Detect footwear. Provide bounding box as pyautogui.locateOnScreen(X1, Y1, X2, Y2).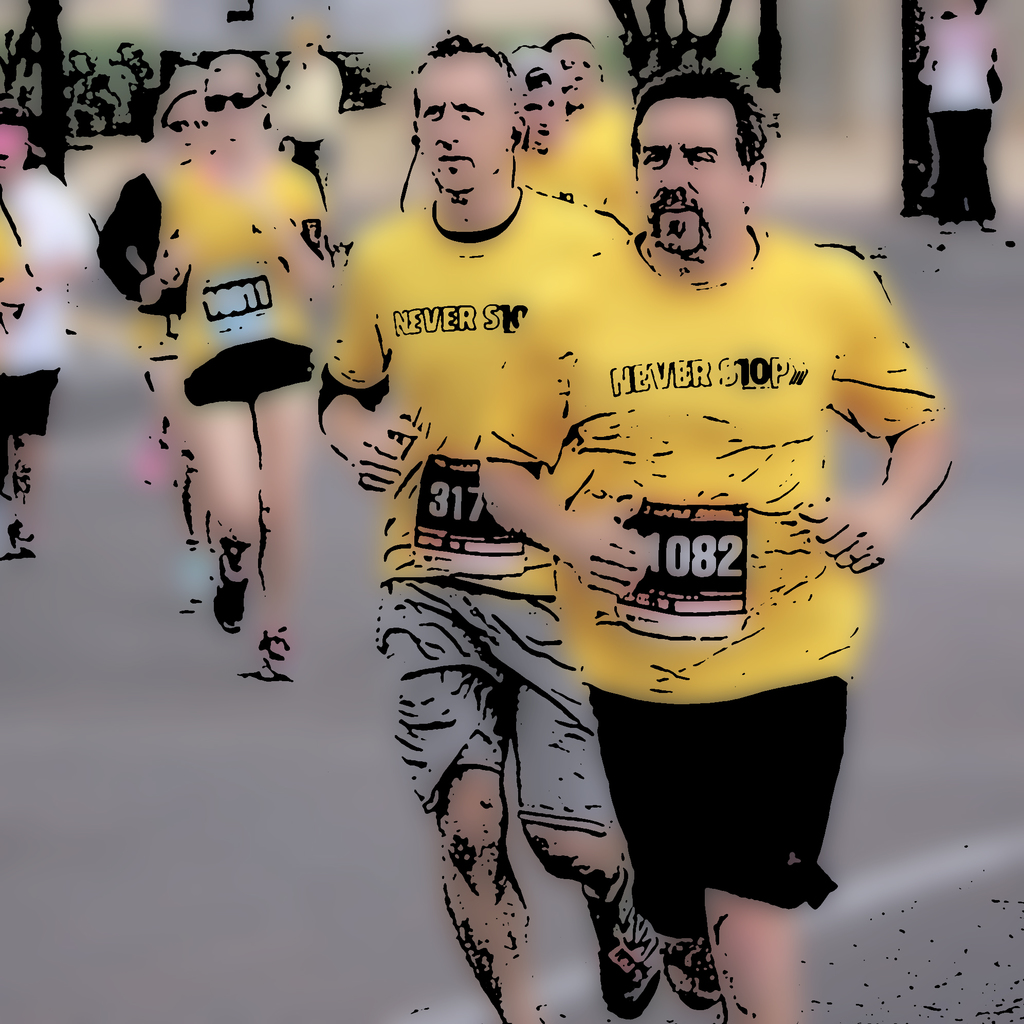
pyautogui.locateOnScreen(578, 875, 664, 1014).
